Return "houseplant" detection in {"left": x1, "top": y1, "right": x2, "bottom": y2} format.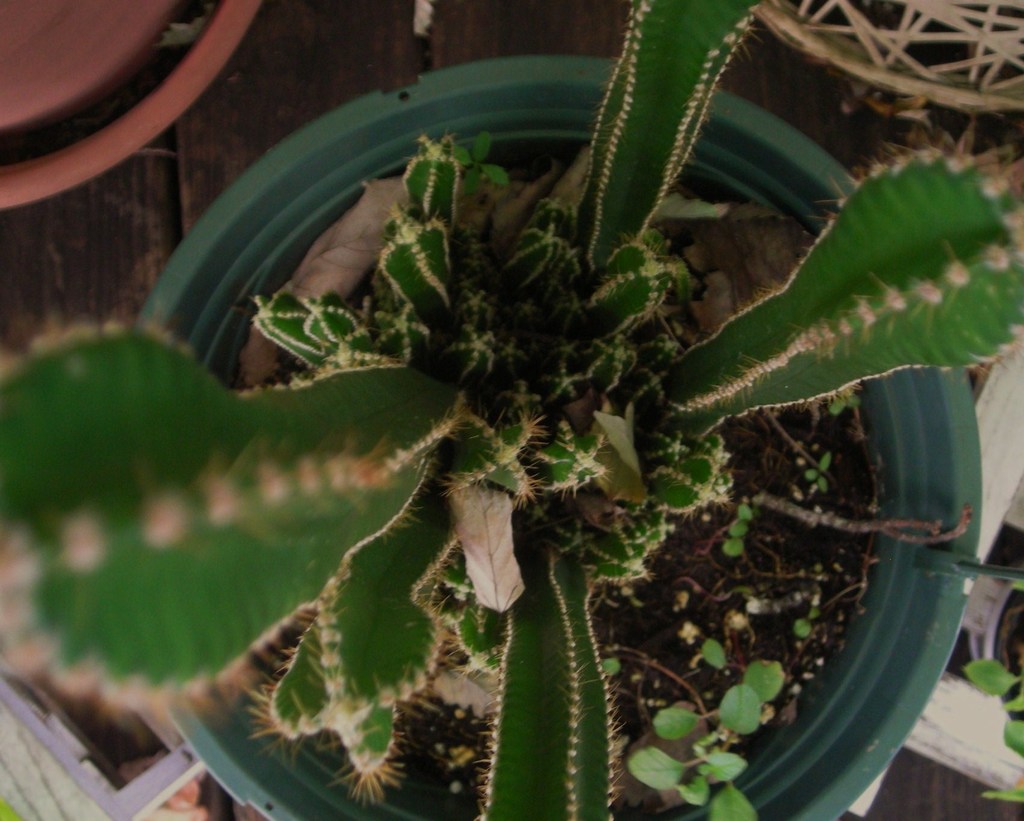
{"left": 0, "top": 0, "right": 263, "bottom": 210}.
